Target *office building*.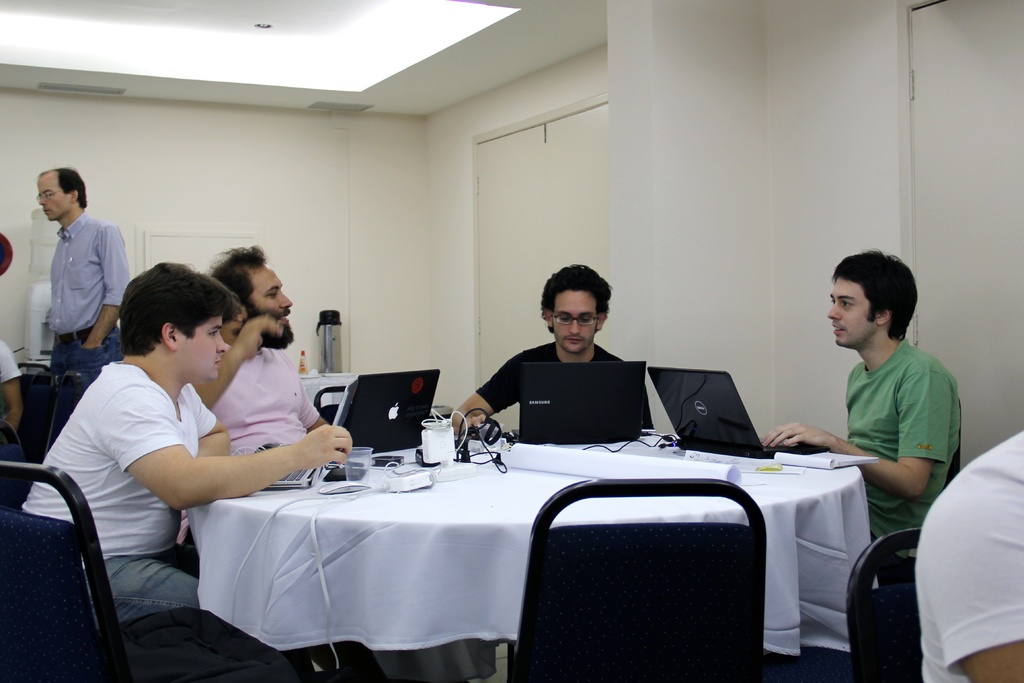
Target region: (0, 0, 1011, 682).
